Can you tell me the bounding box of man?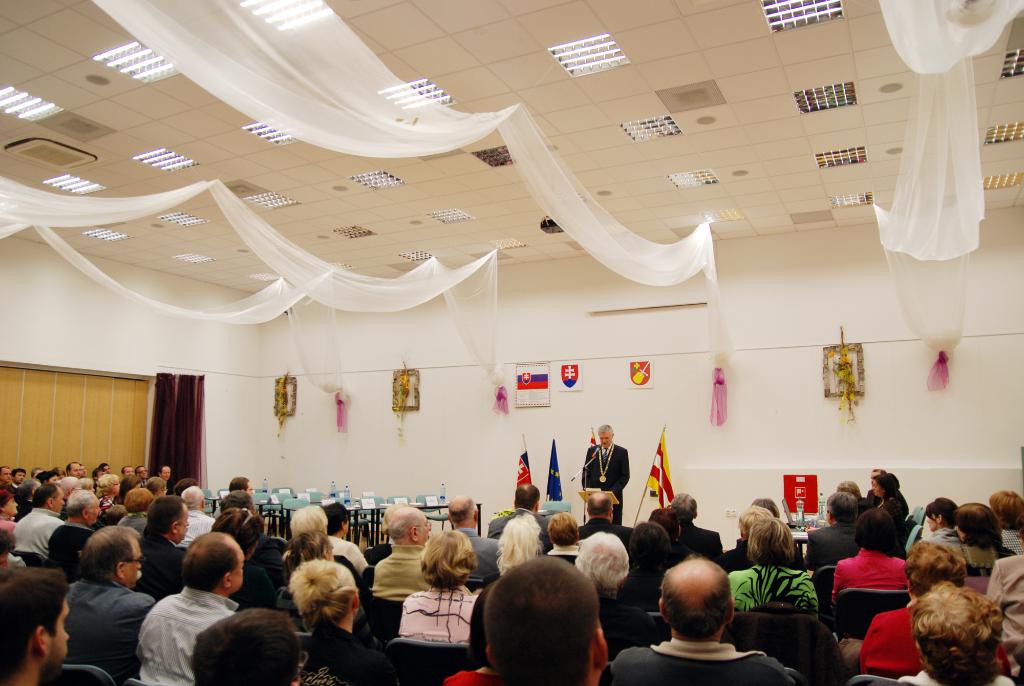
(left=669, top=493, right=724, bottom=568).
